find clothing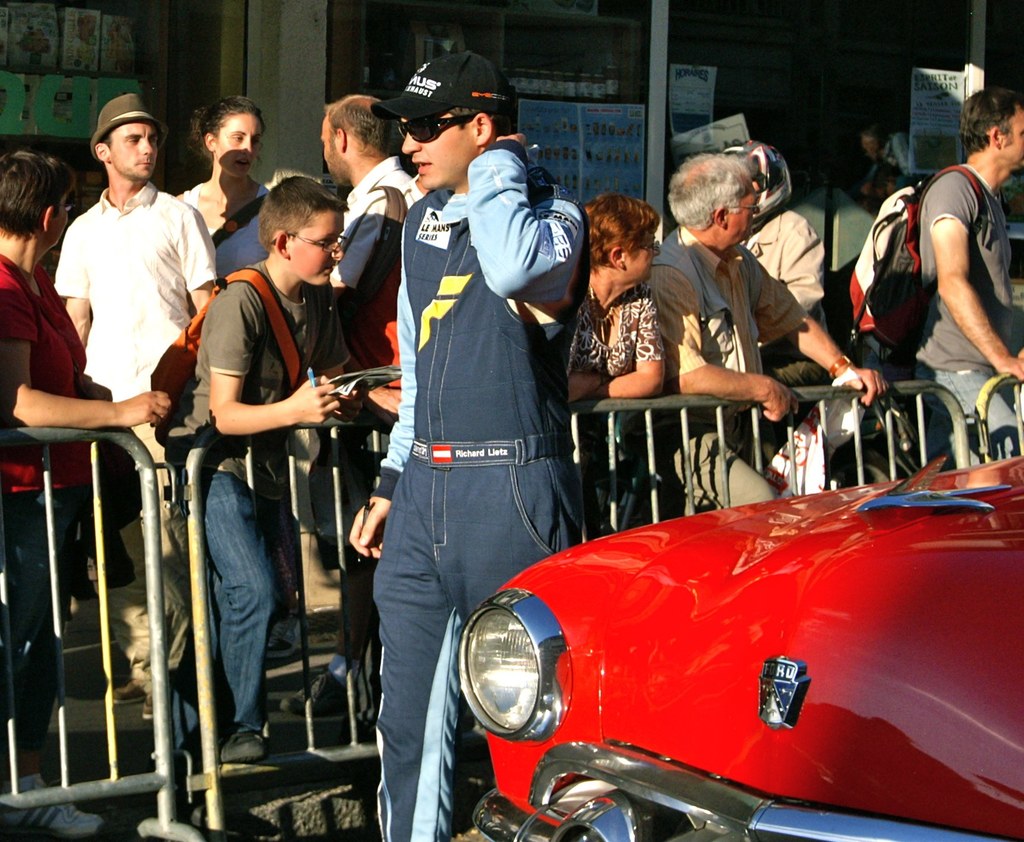
select_region(154, 266, 343, 726)
